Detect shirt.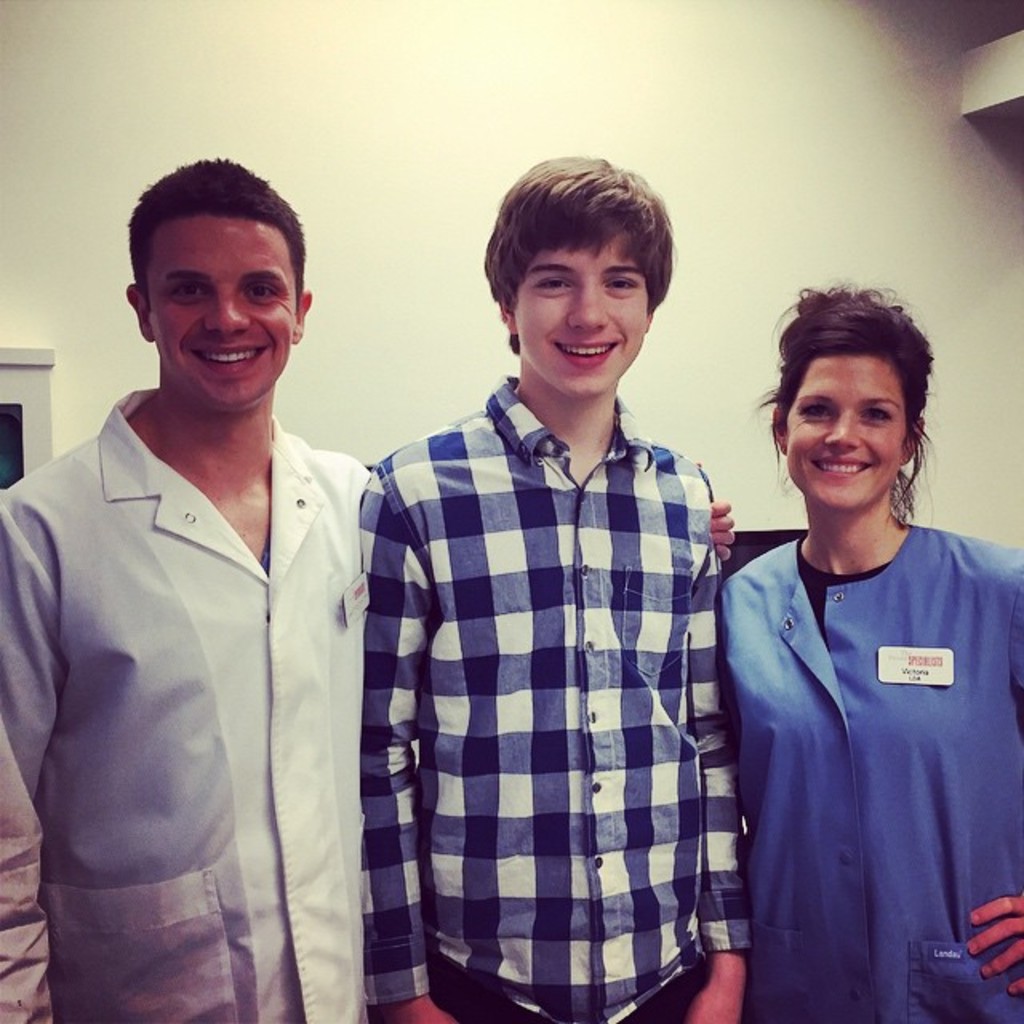
Detected at 352, 371, 755, 1022.
